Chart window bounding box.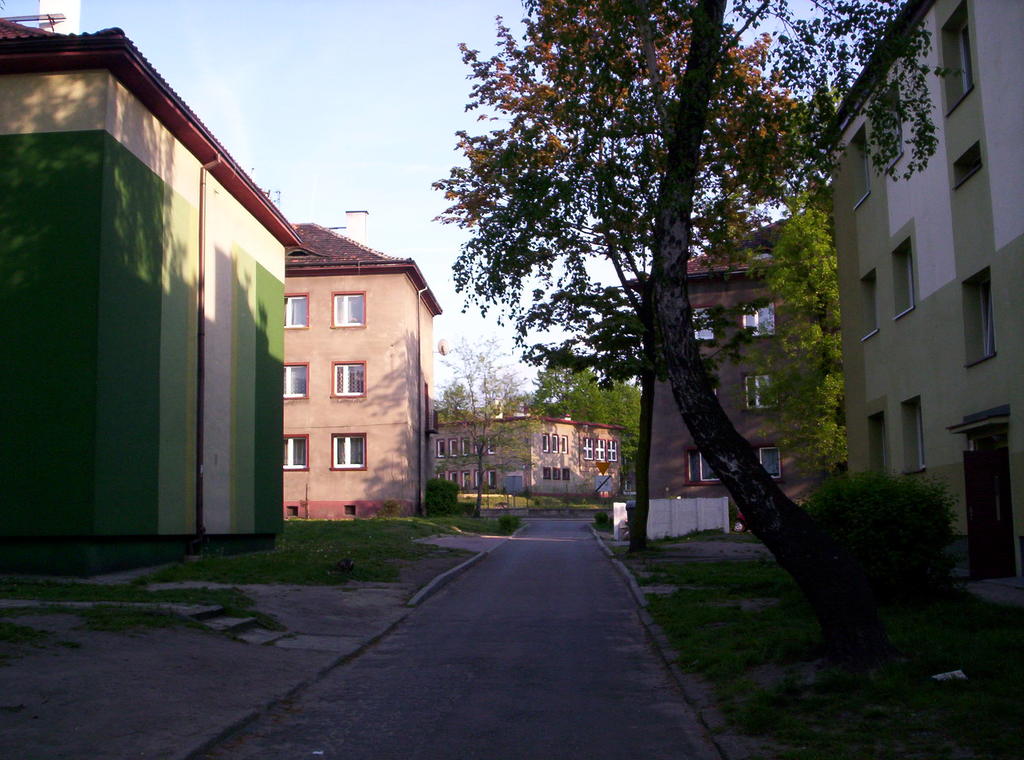
Charted: [580,437,592,460].
